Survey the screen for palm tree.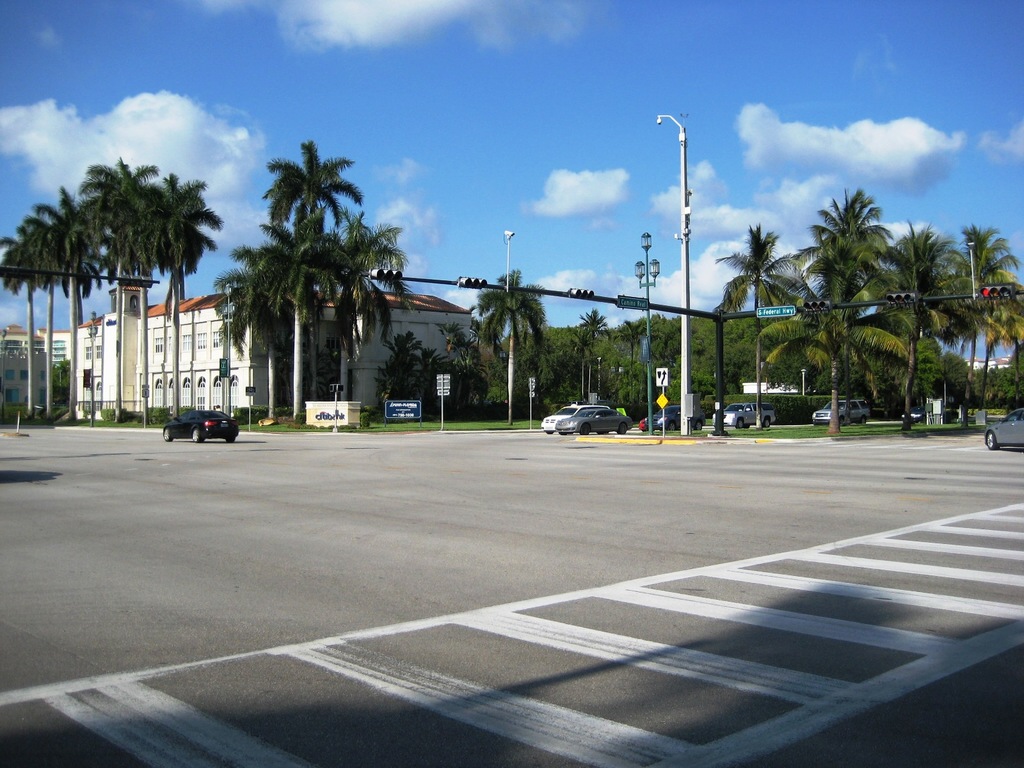
Survey found: x1=0, y1=223, x2=44, y2=412.
